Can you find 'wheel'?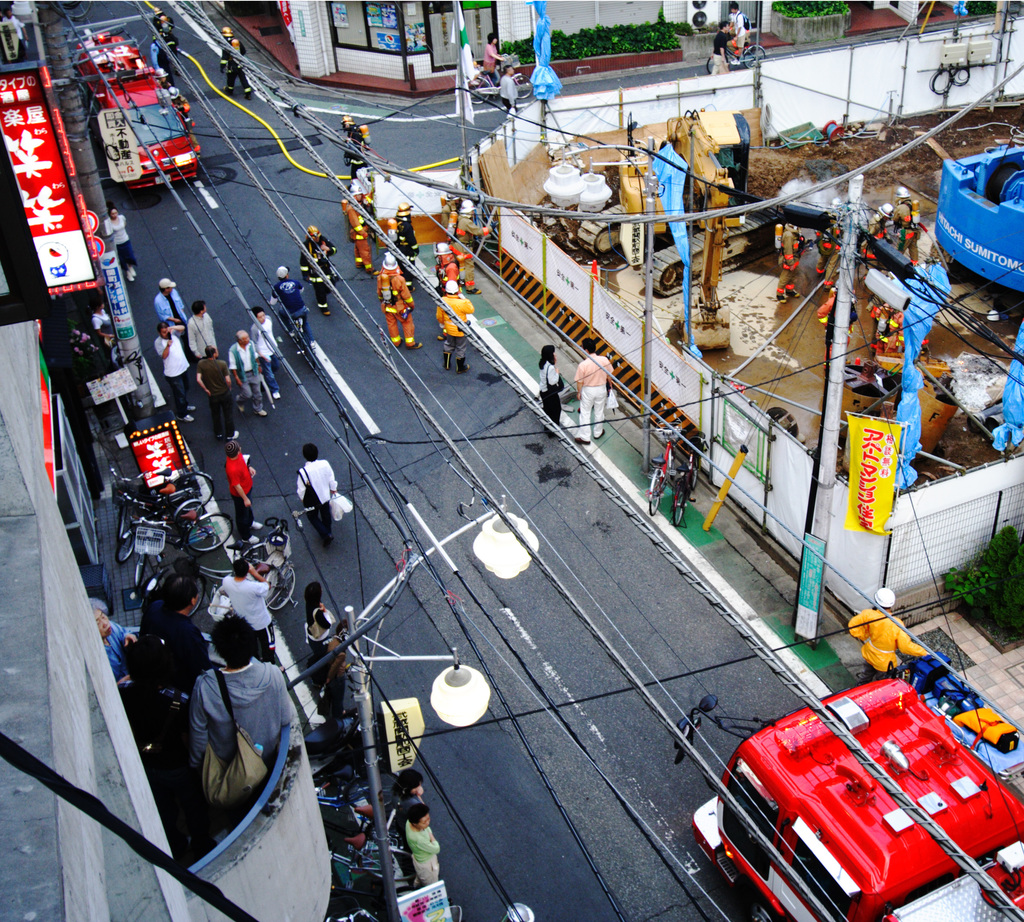
Yes, bounding box: 742:44:768:64.
